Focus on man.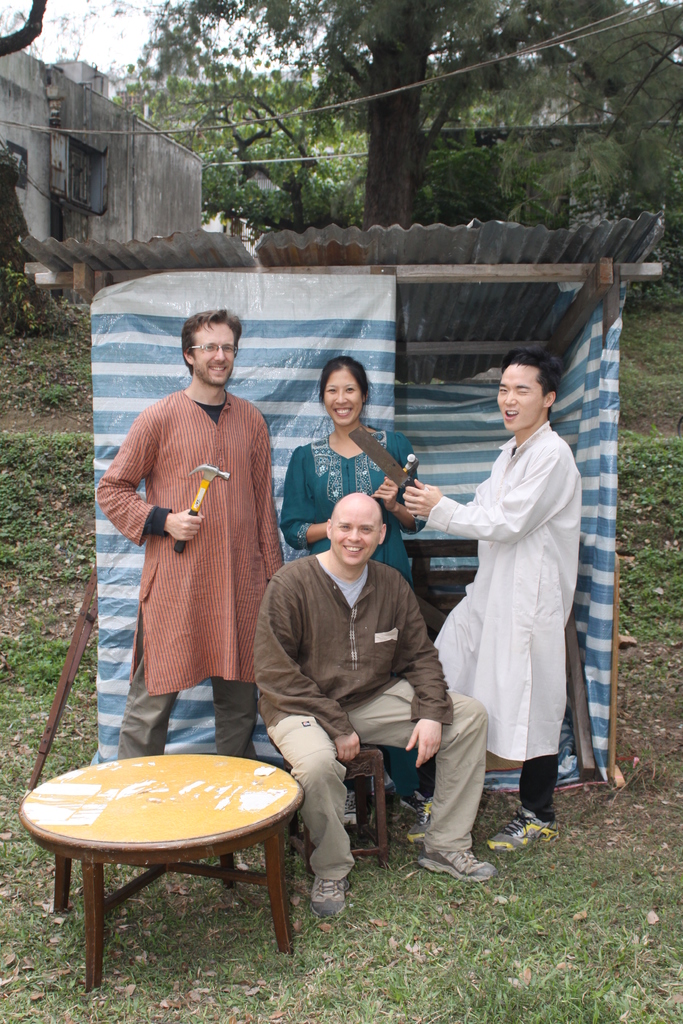
Focused at 241/503/468/899.
